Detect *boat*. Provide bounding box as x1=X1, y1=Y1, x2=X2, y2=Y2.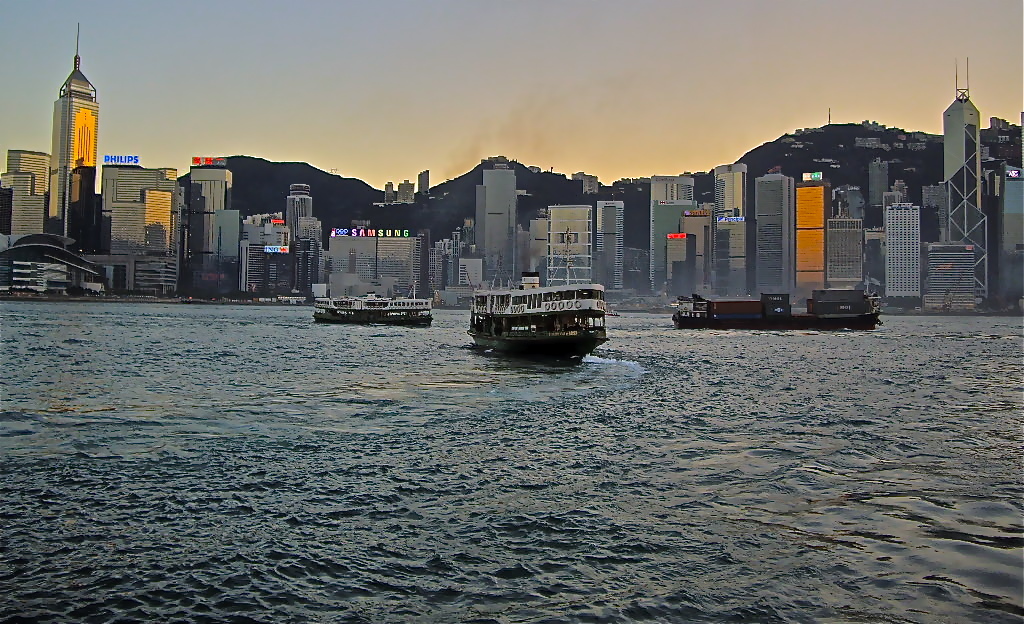
x1=310, y1=291, x2=434, y2=331.
